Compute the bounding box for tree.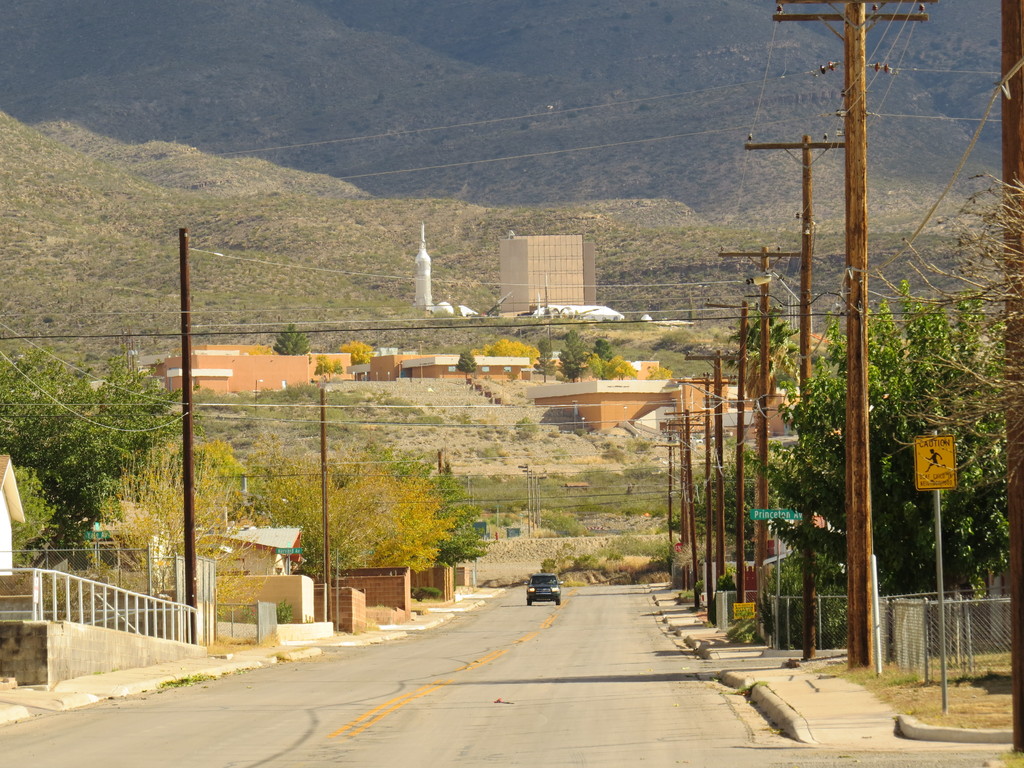
x1=337 y1=337 x2=376 y2=363.
